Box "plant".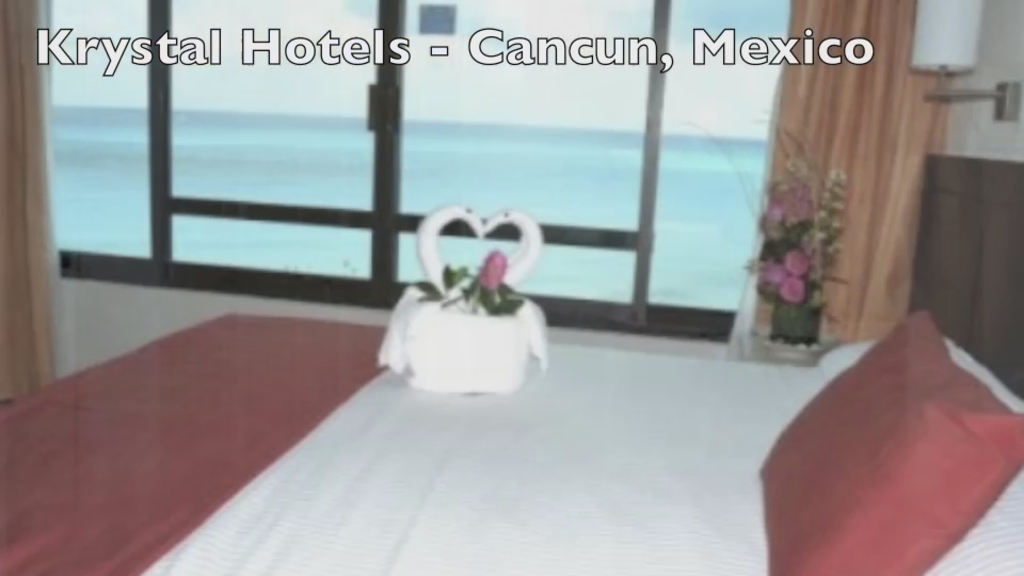
l=730, t=146, r=851, b=314.
